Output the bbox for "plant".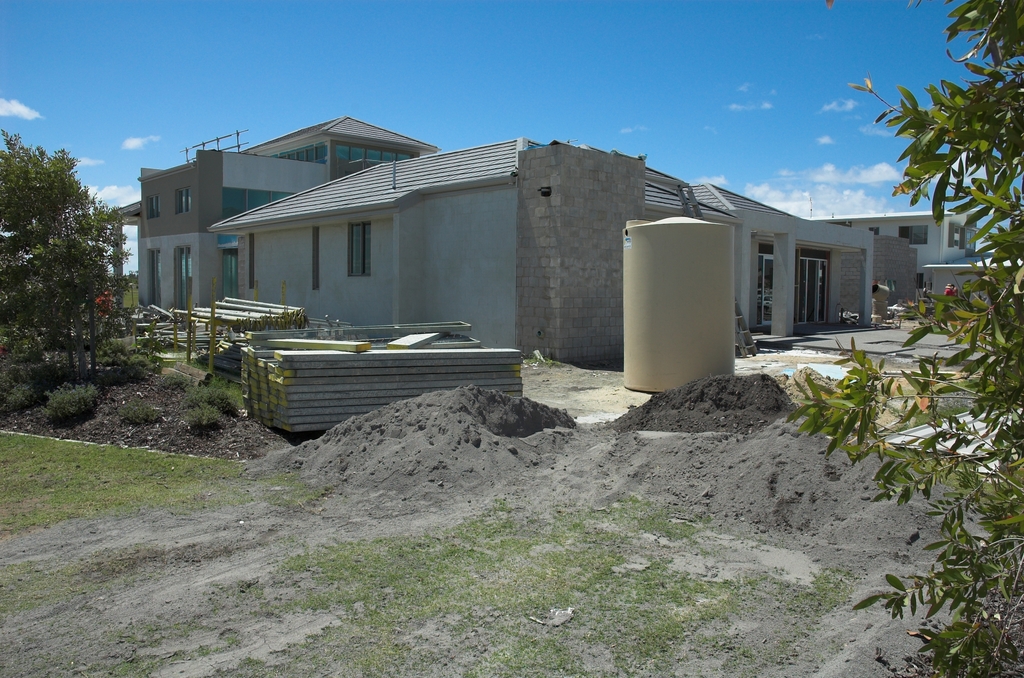
l=156, t=369, r=186, b=389.
